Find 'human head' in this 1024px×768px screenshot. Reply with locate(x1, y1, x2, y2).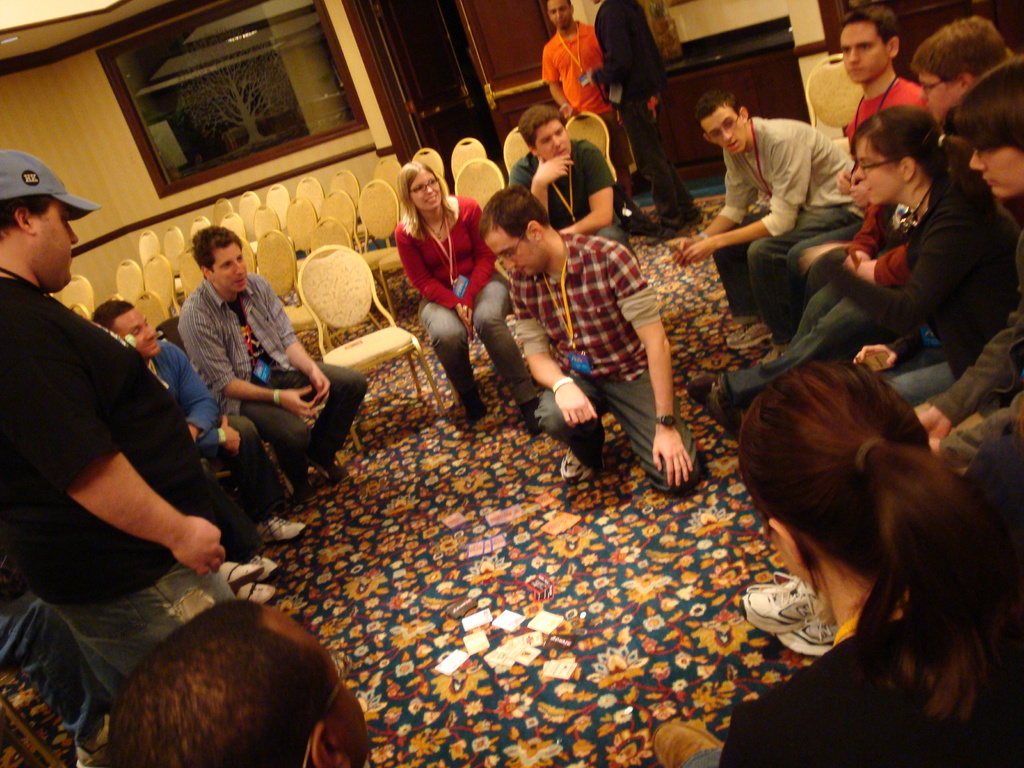
locate(191, 226, 250, 296).
